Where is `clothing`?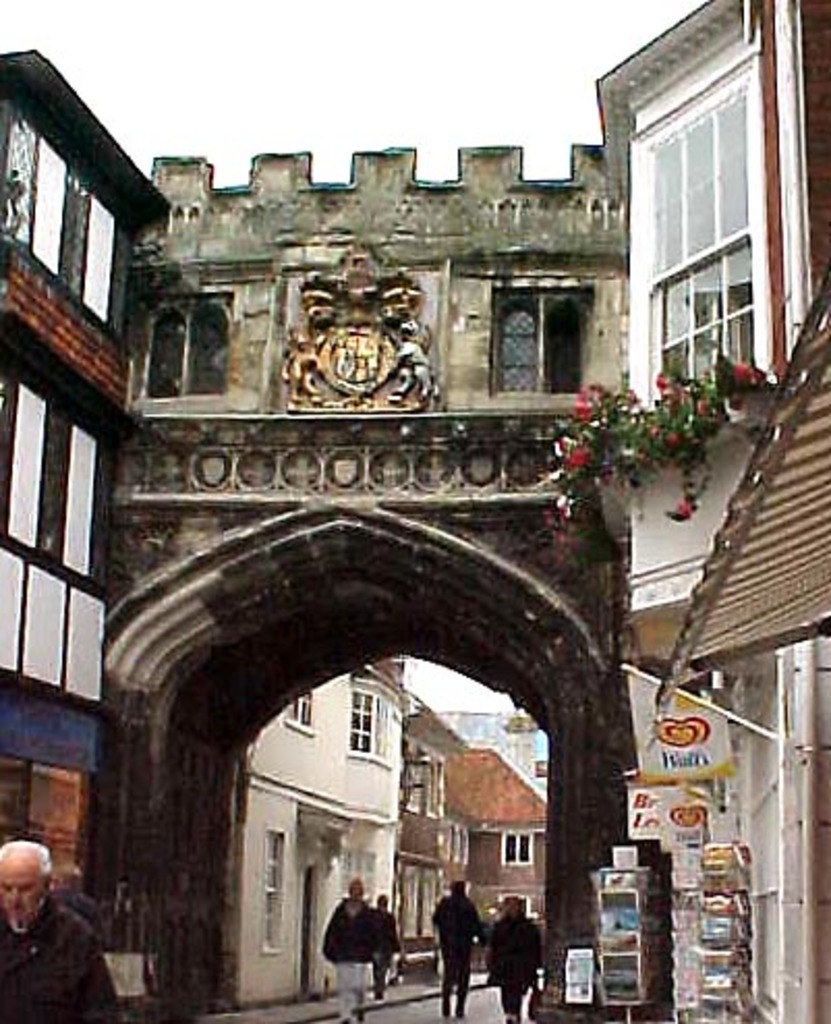
x1=491, y1=908, x2=555, y2=1009.
